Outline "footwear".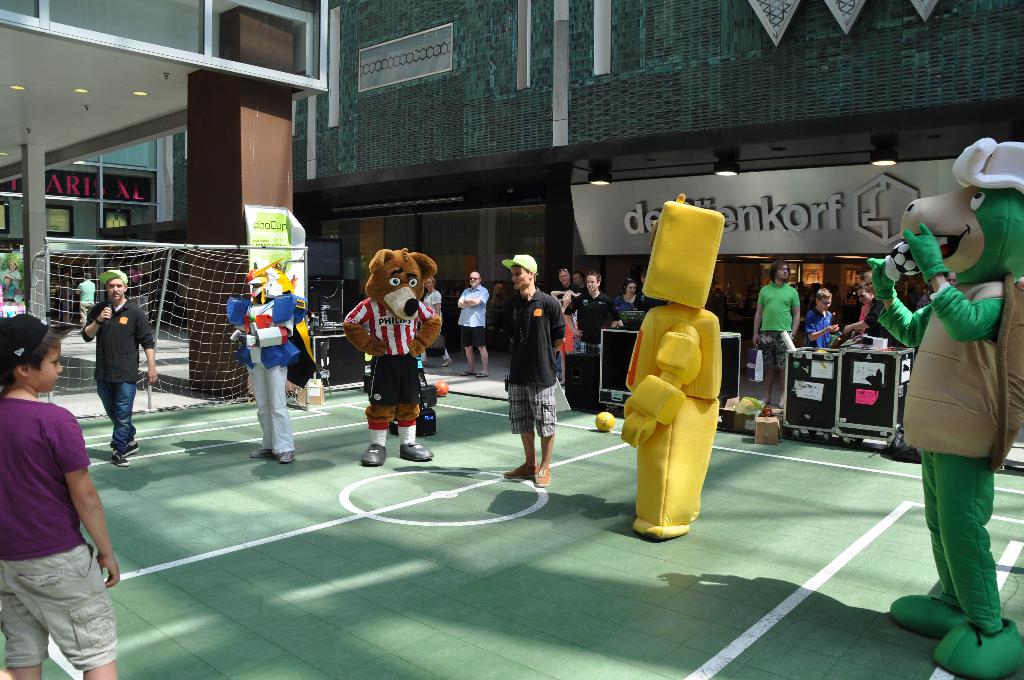
Outline: [x1=278, y1=448, x2=298, y2=466].
